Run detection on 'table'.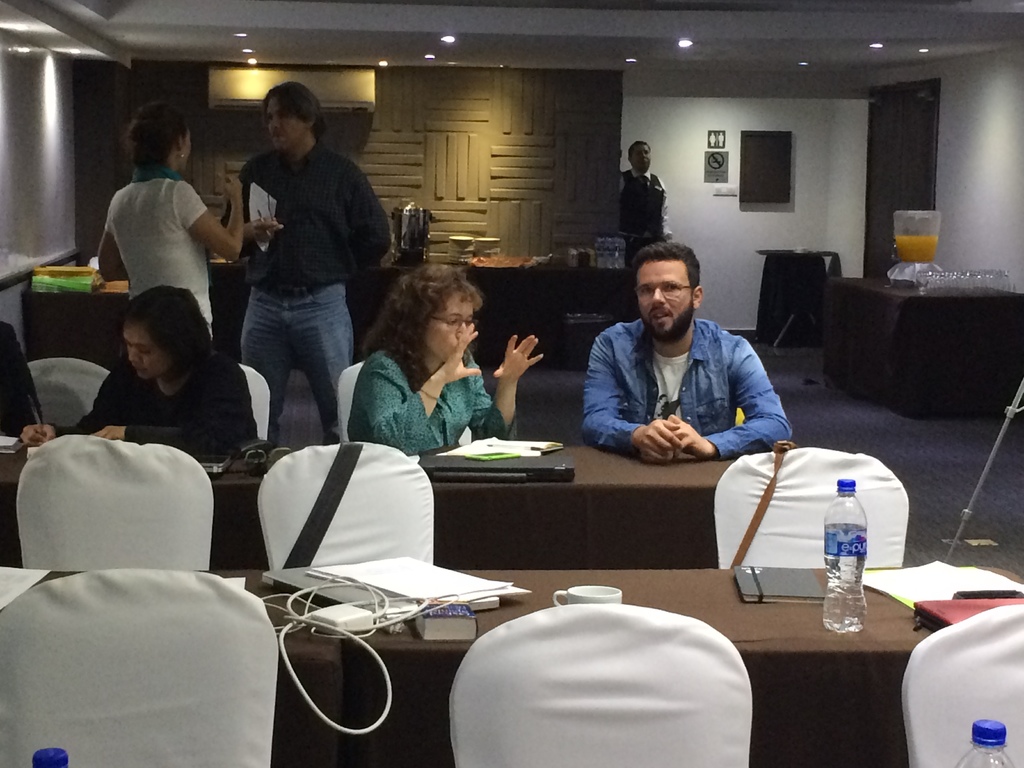
Result: (x1=822, y1=252, x2=1023, y2=430).
